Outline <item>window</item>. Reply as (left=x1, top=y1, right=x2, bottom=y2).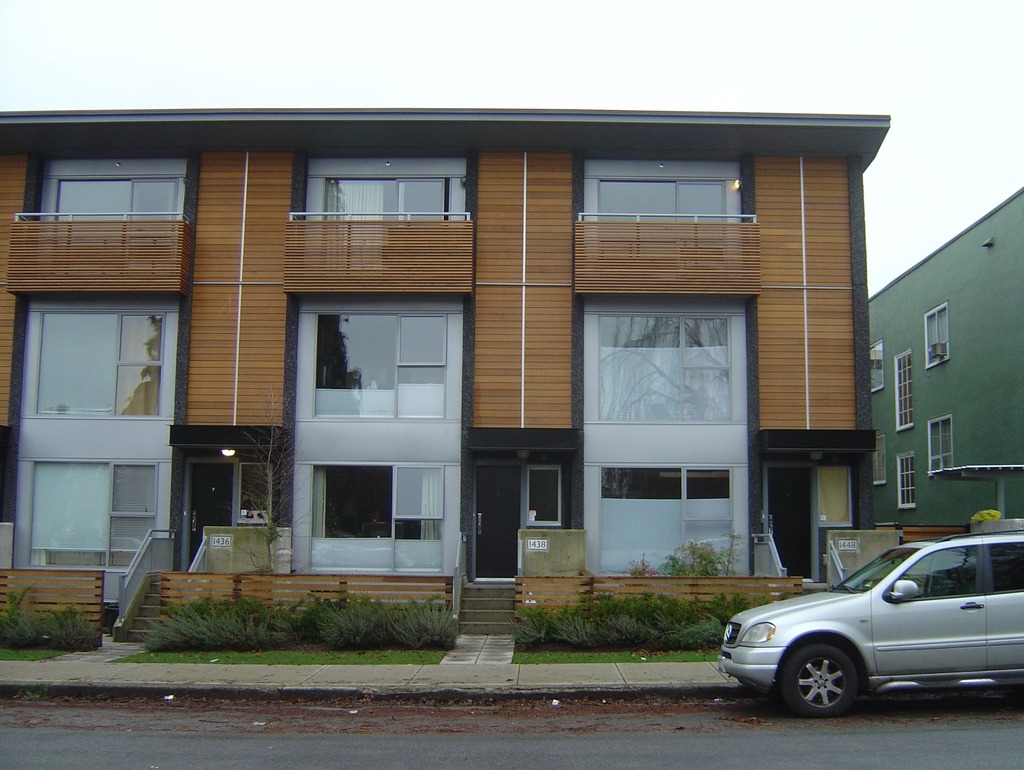
(left=391, top=465, right=444, bottom=572).
